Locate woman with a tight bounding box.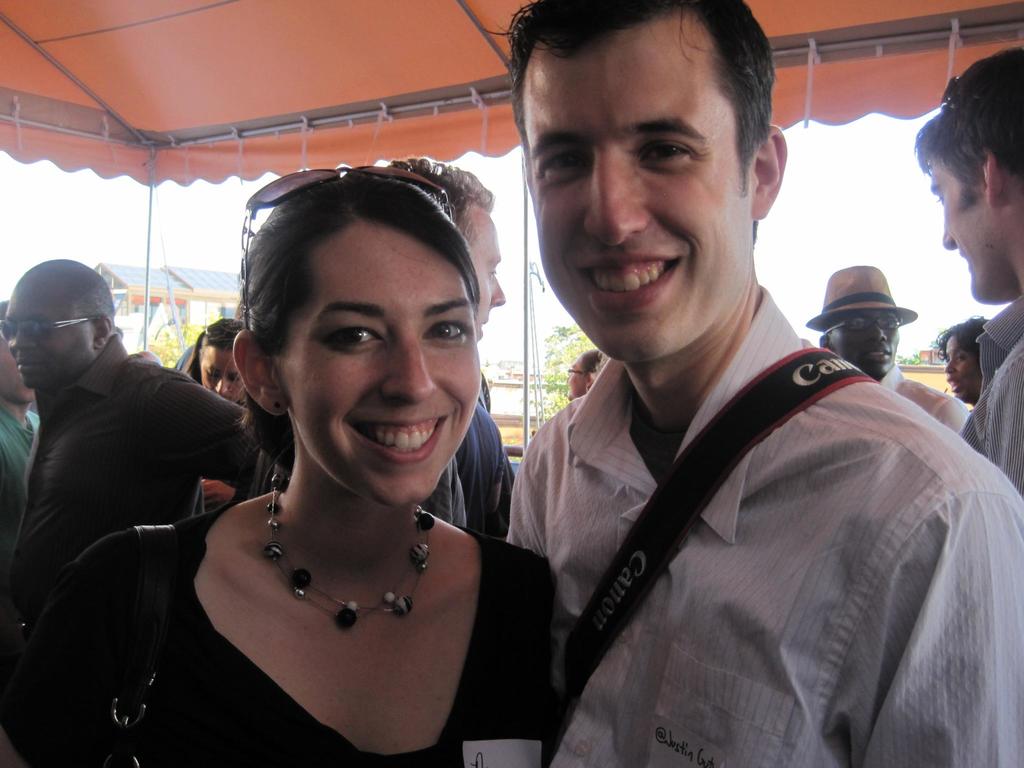
<region>931, 310, 996, 414</region>.
